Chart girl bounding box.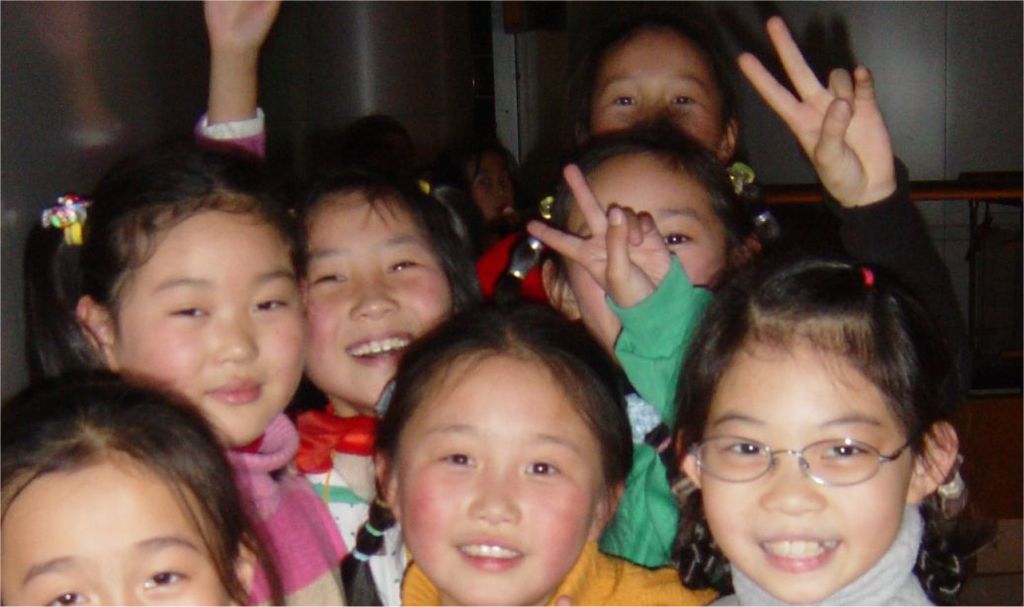
Charted: 337 290 720 601.
